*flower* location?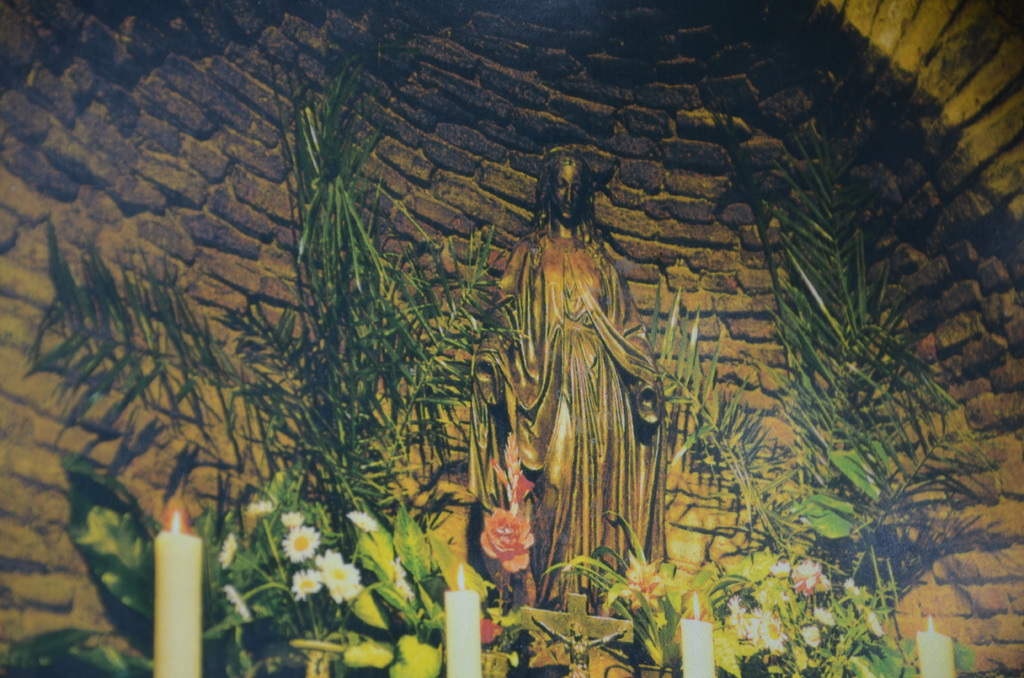
291:565:320:597
